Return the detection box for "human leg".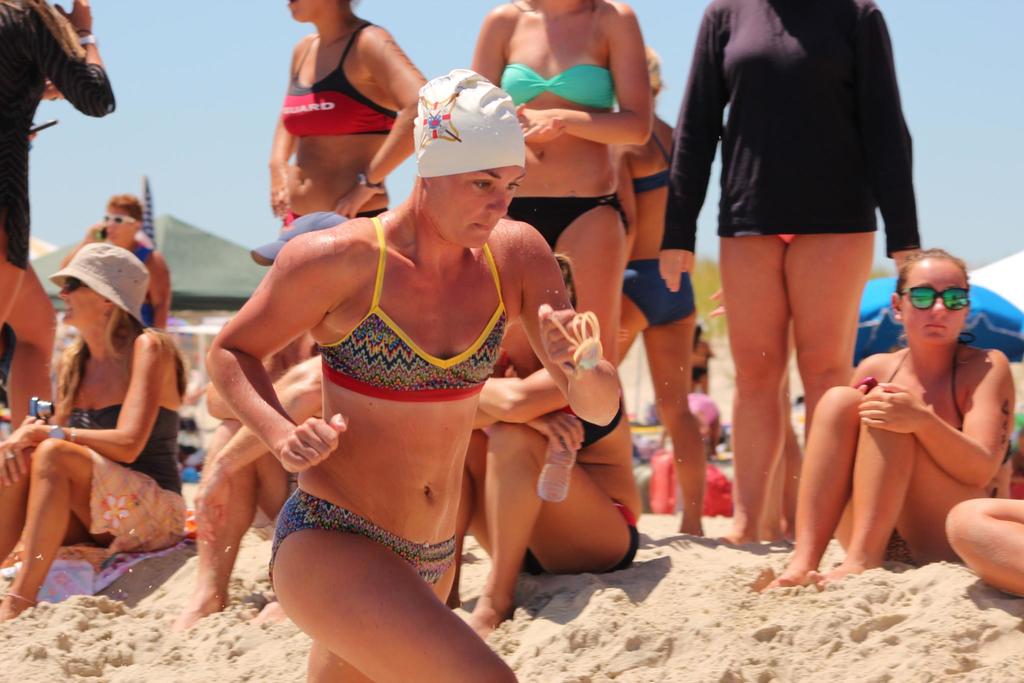
x1=764, y1=381, x2=909, y2=600.
